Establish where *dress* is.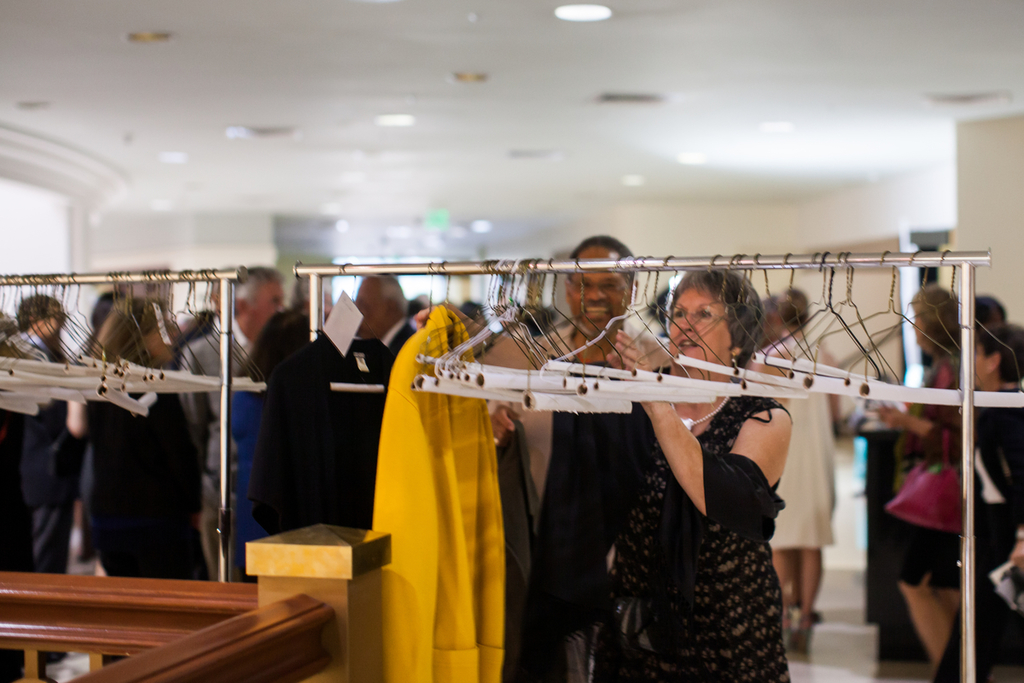
Established at 591/392/791/682.
